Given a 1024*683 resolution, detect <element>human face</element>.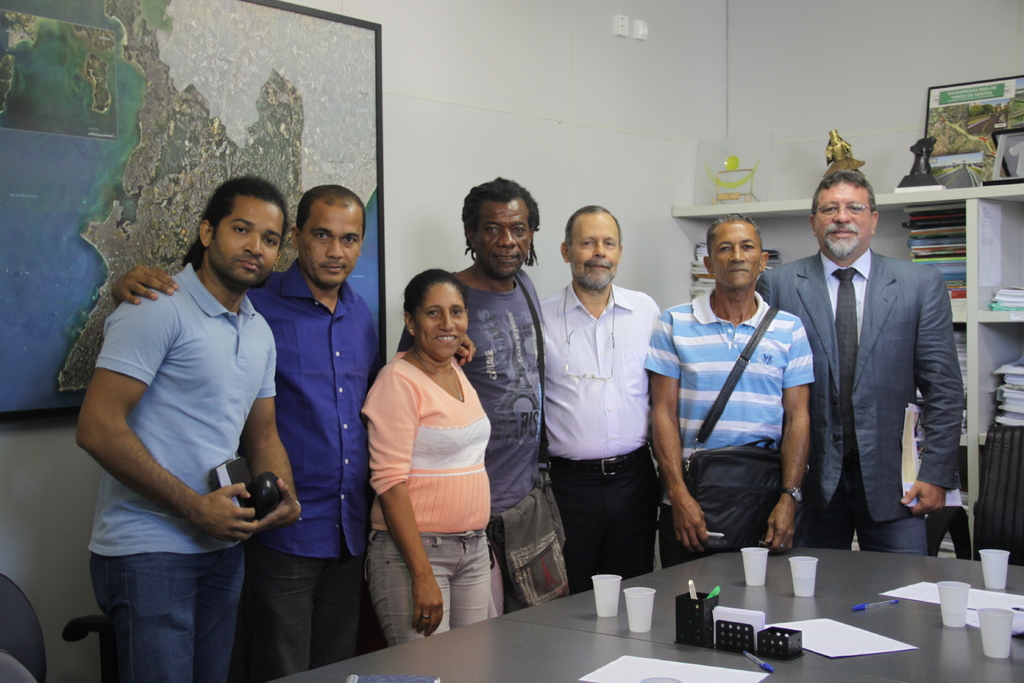
locate(204, 188, 288, 289).
